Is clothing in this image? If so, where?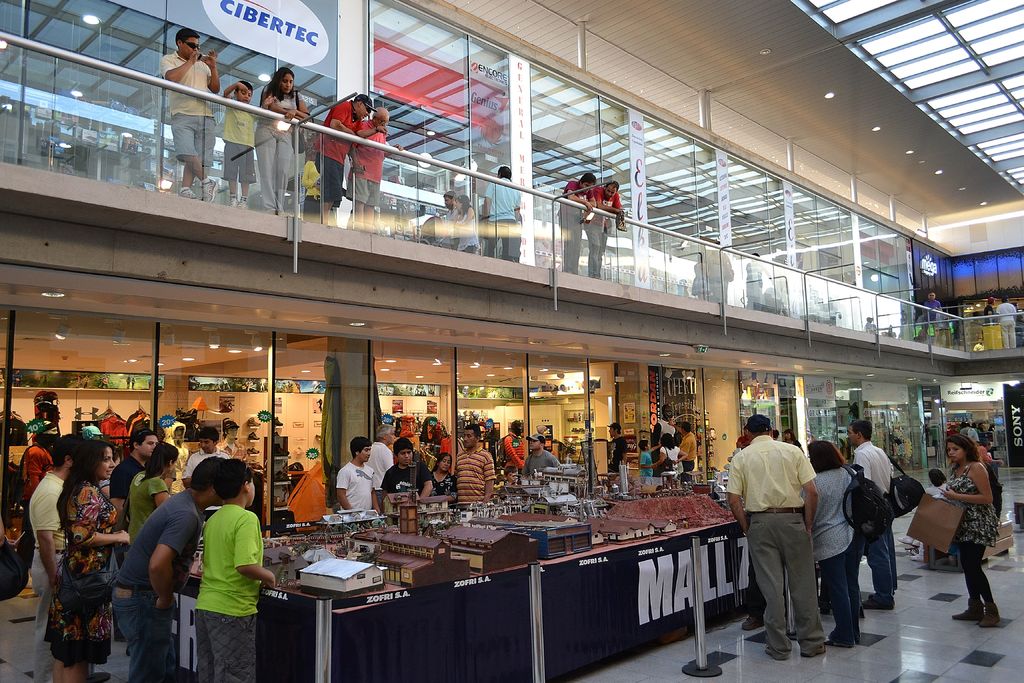
Yes, at region(110, 488, 206, 679).
